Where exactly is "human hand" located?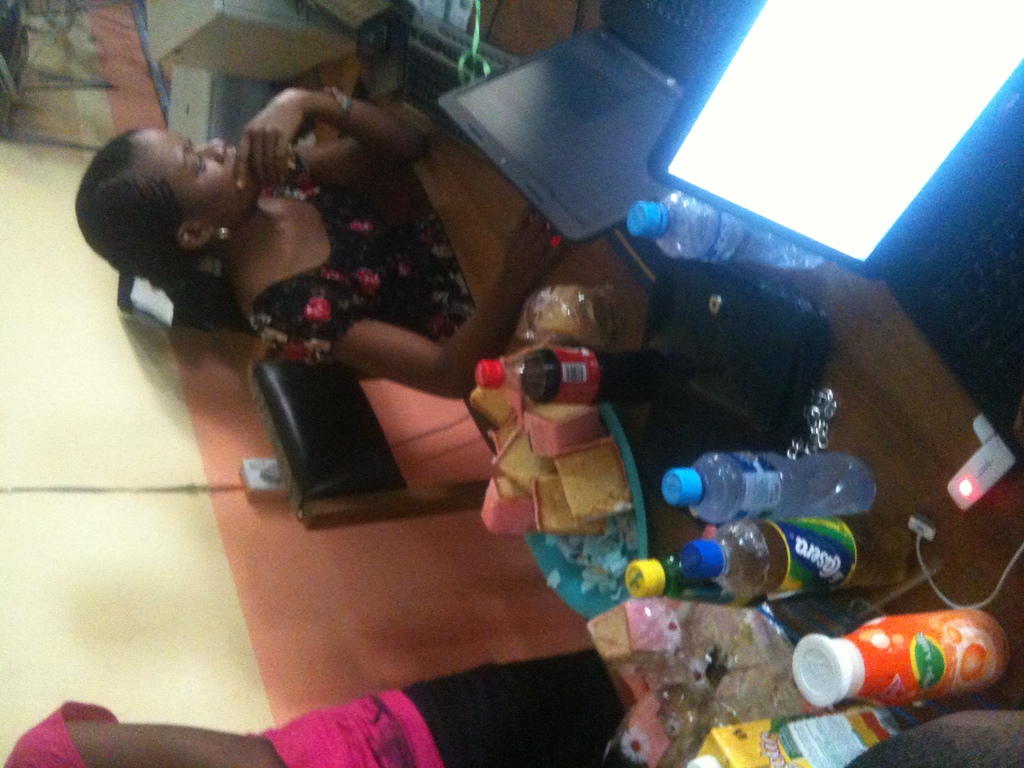
Its bounding box is l=506, t=203, r=568, b=287.
